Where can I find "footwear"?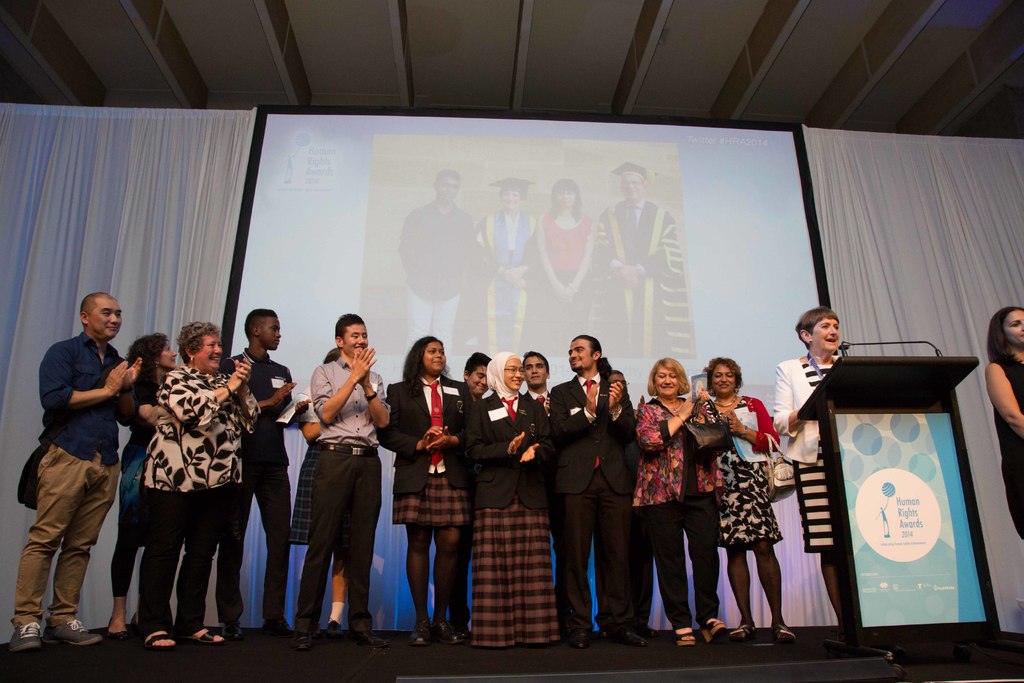
You can find it at bbox=(418, 623, 435, 646).
